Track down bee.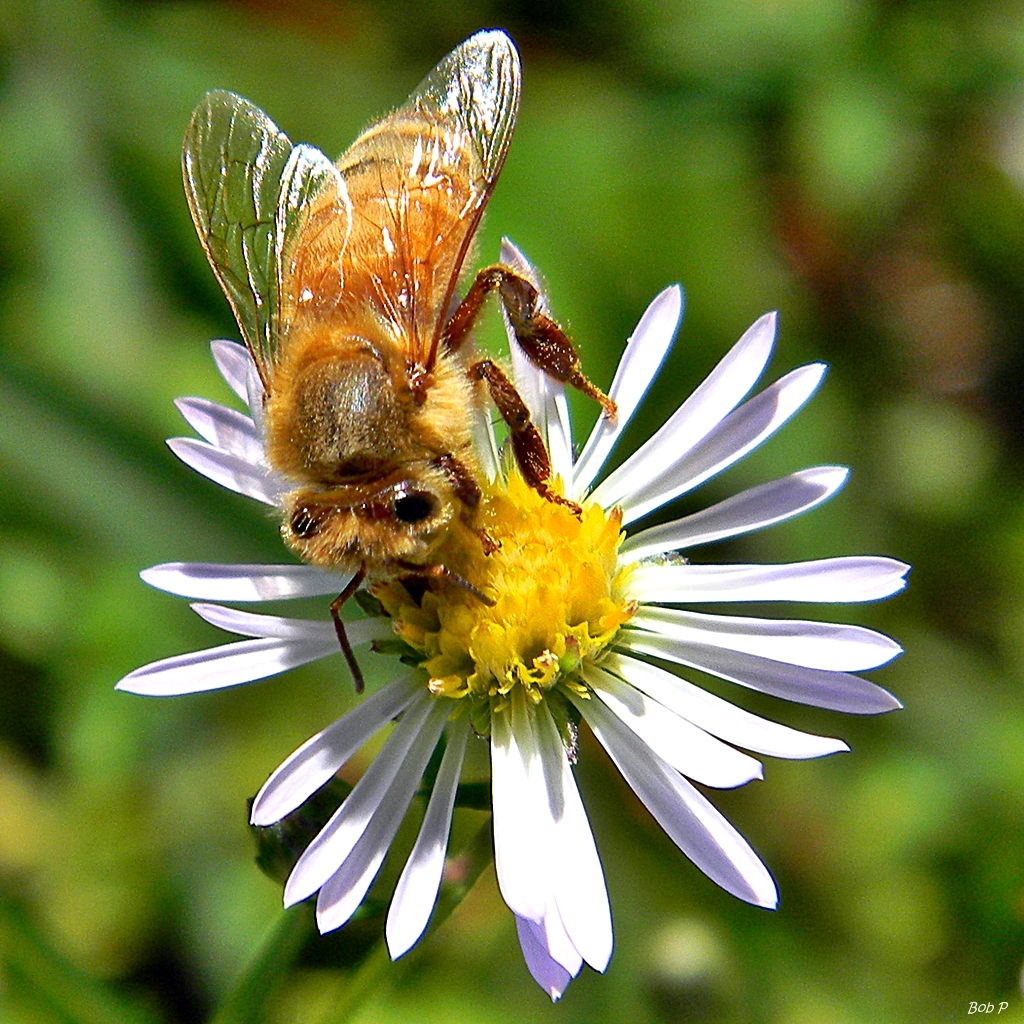
Tracked to (156, 19, 611, 715).
